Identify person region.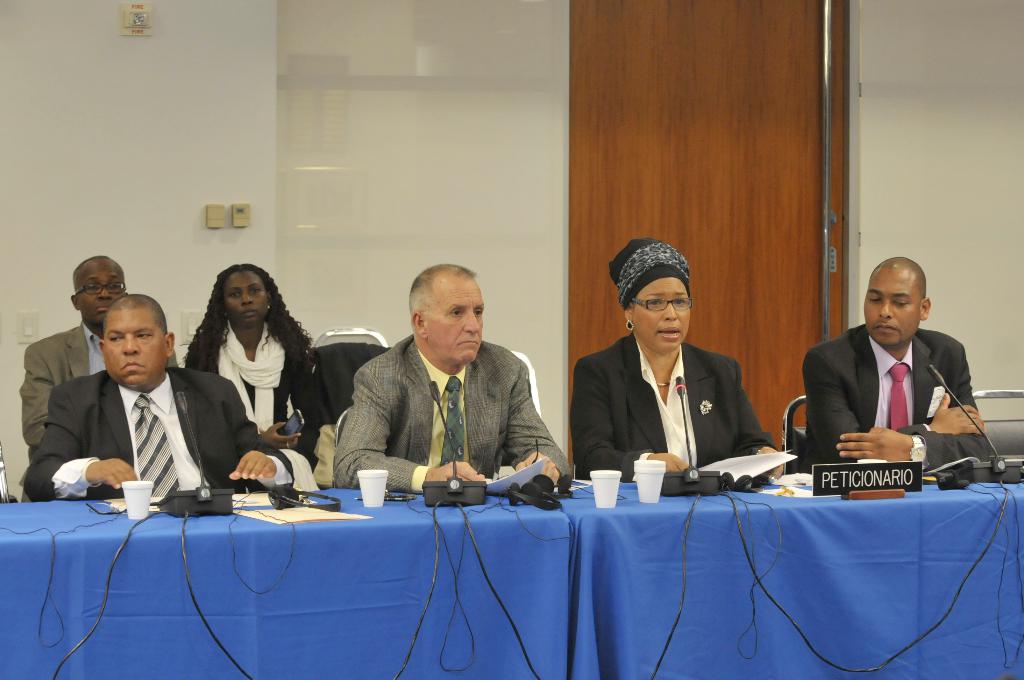
Region: box(184, 261, 323, 471).
